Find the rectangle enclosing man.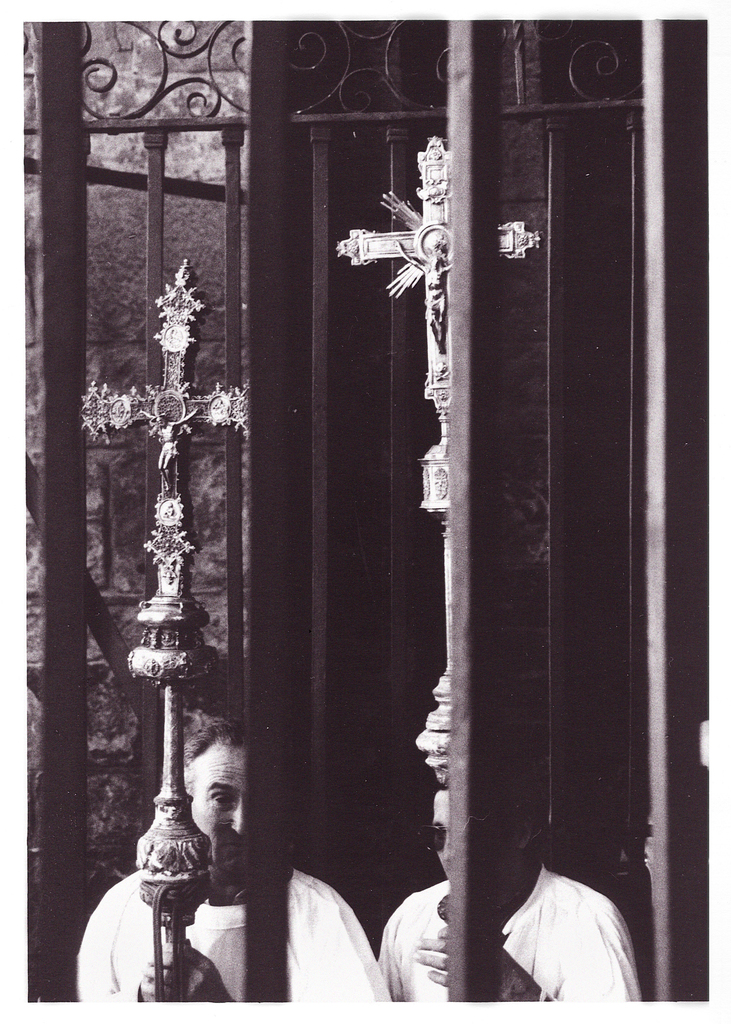
bbox=[371, 799, 650, 1018].
